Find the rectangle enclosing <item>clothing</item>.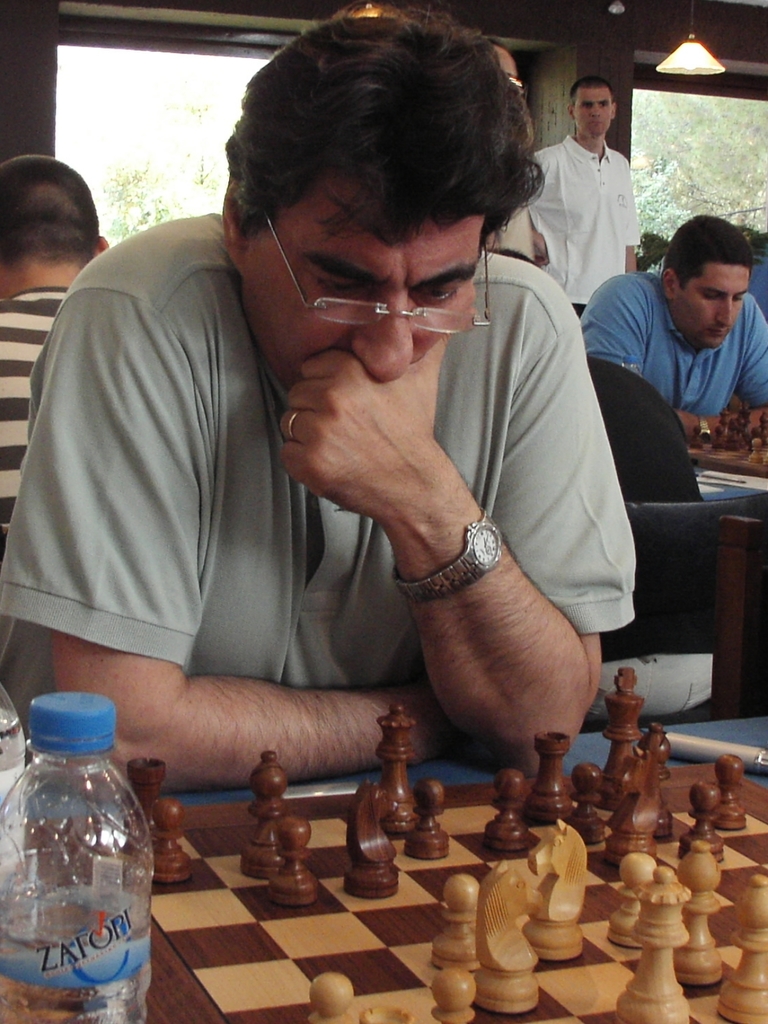
{"x1": 0, "y1": 287, "x2": 61, "y2": 567}.
